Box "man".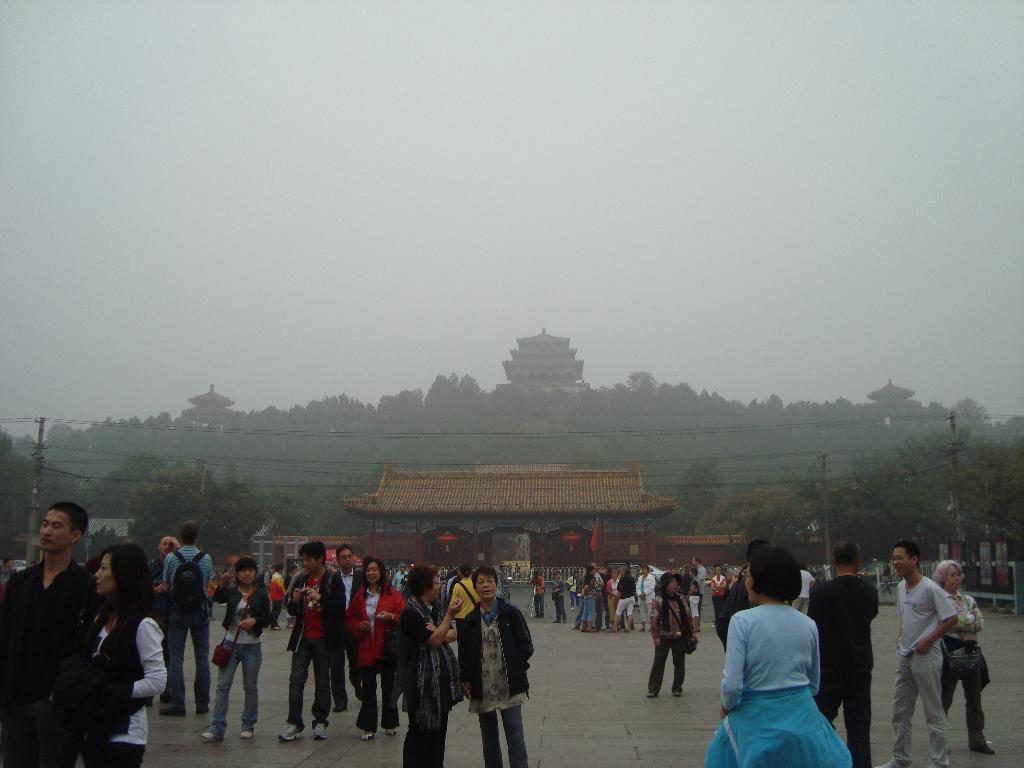
crop(407, 565, 413, 570).
